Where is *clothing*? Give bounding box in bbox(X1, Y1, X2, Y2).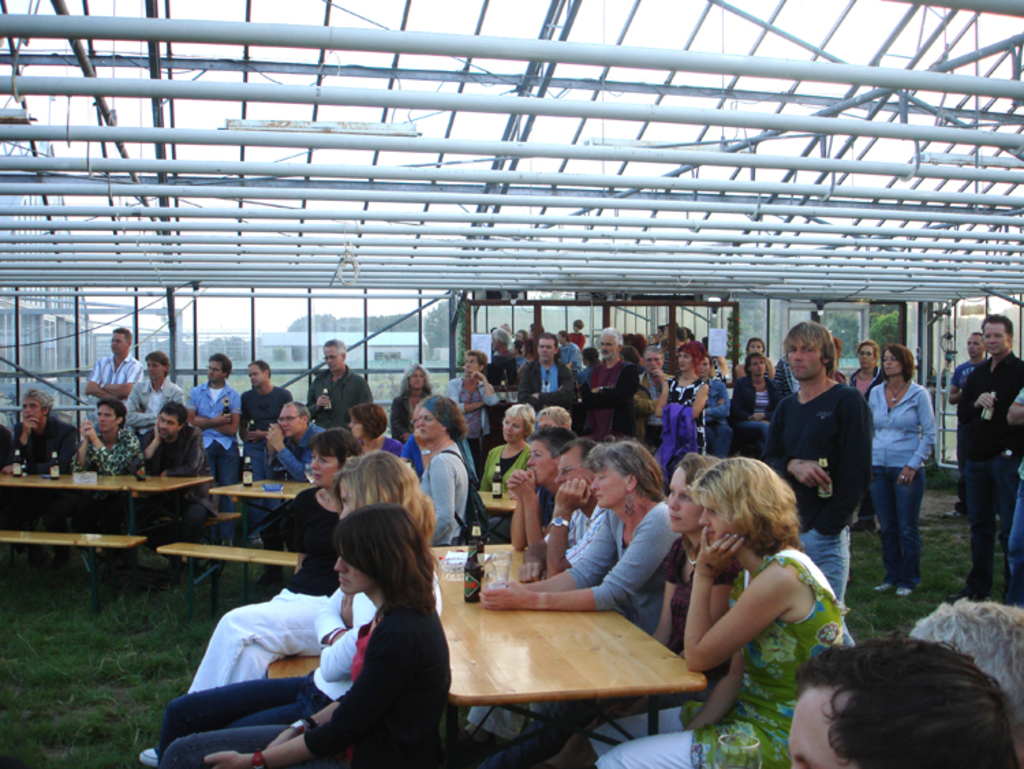
bbox(152, 581, 375, 766).
